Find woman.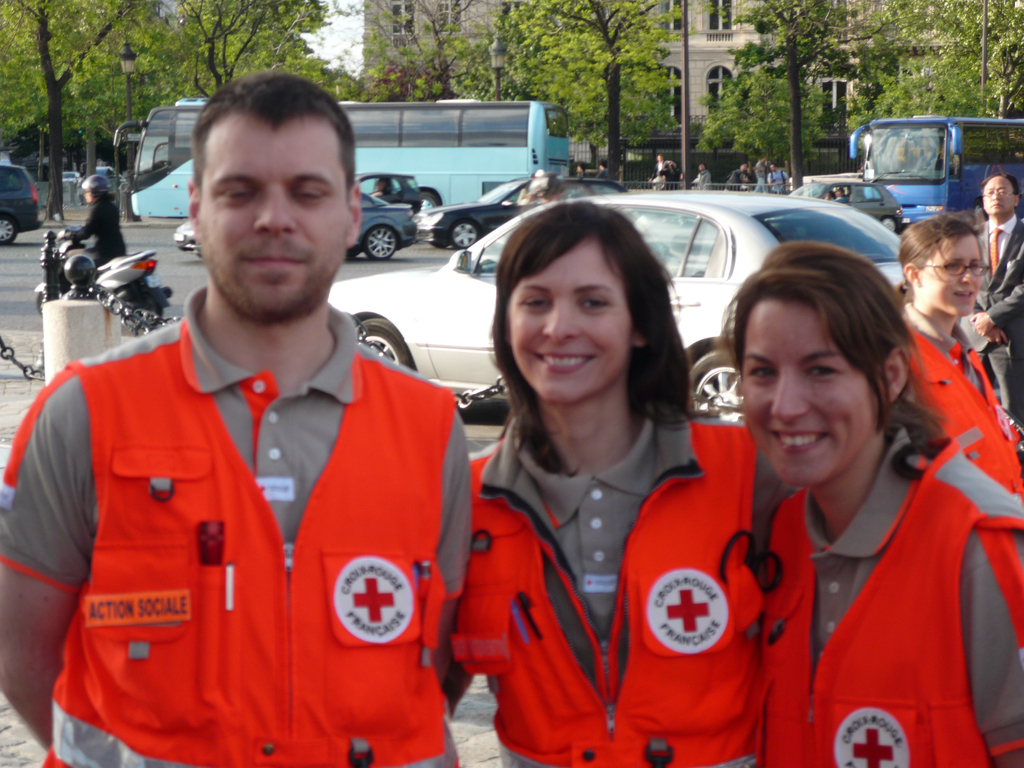
box=[440, 200, 804, 767].
